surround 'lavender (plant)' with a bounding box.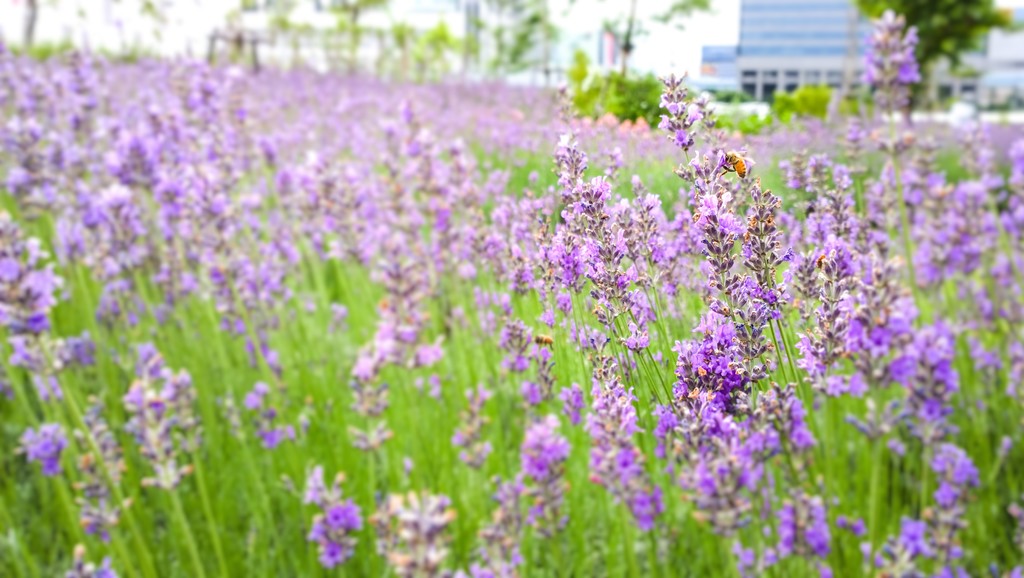
(63, 52, 95, 113).
